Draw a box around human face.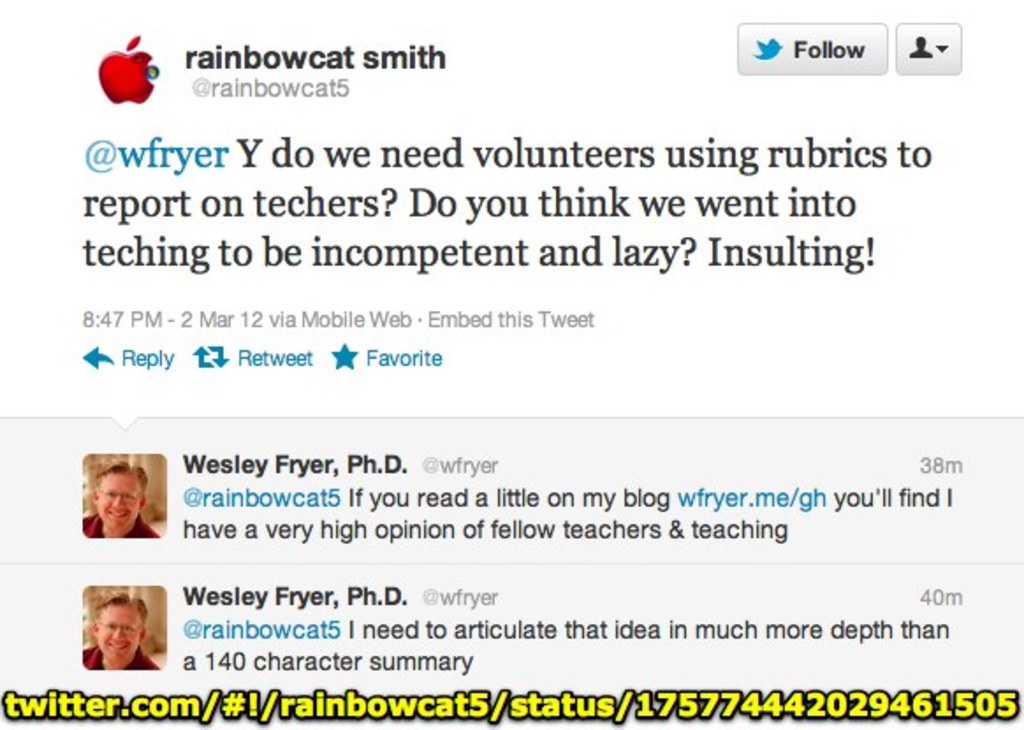
(left=97, top=470, right=143, bottom=533).
